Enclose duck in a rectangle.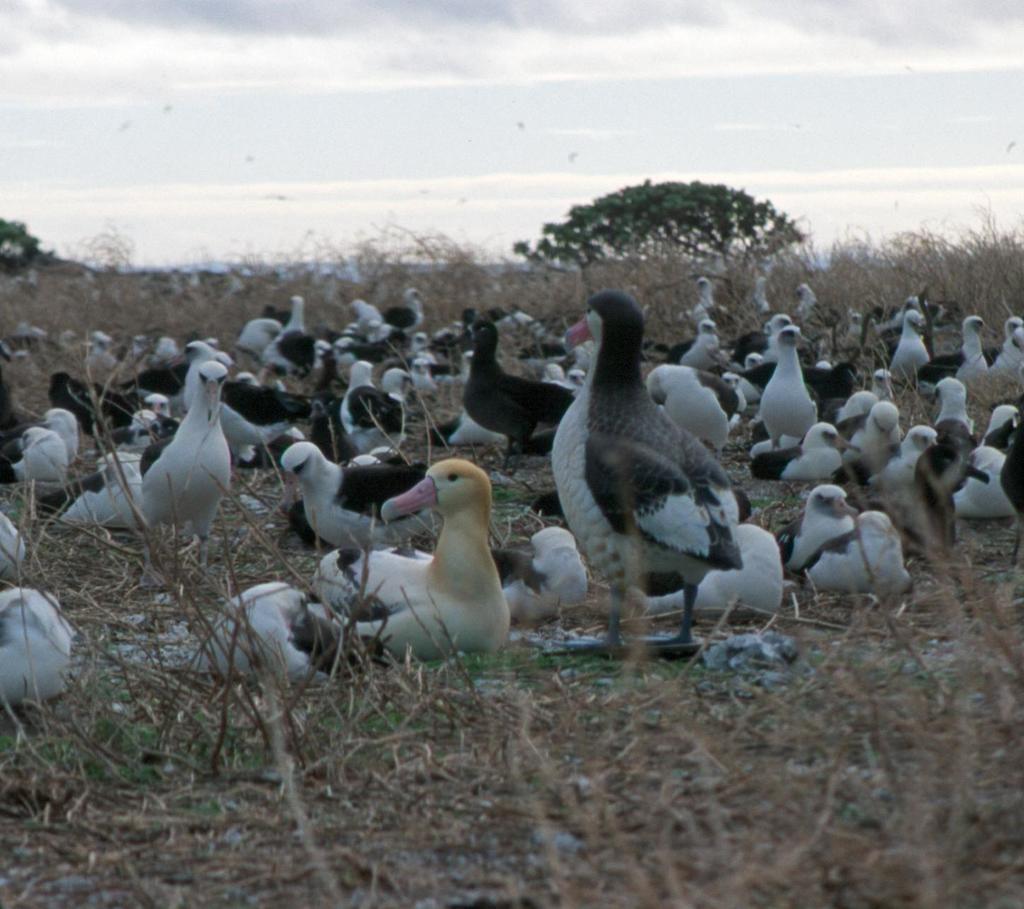
<box>323,364,402,458</box>.
